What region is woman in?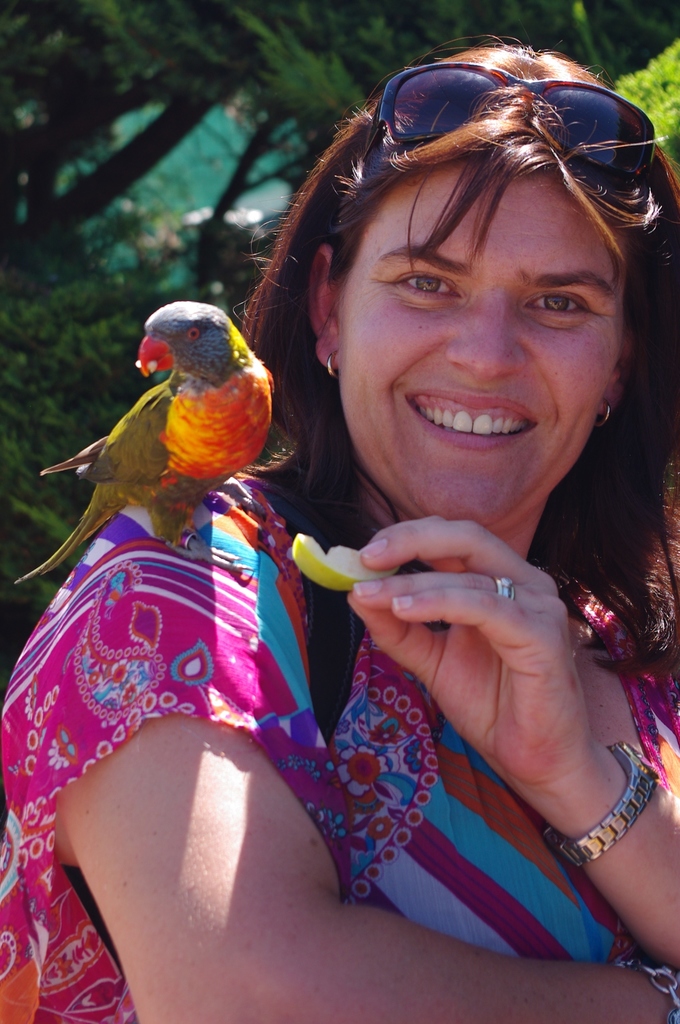
0,0,679,1020.
